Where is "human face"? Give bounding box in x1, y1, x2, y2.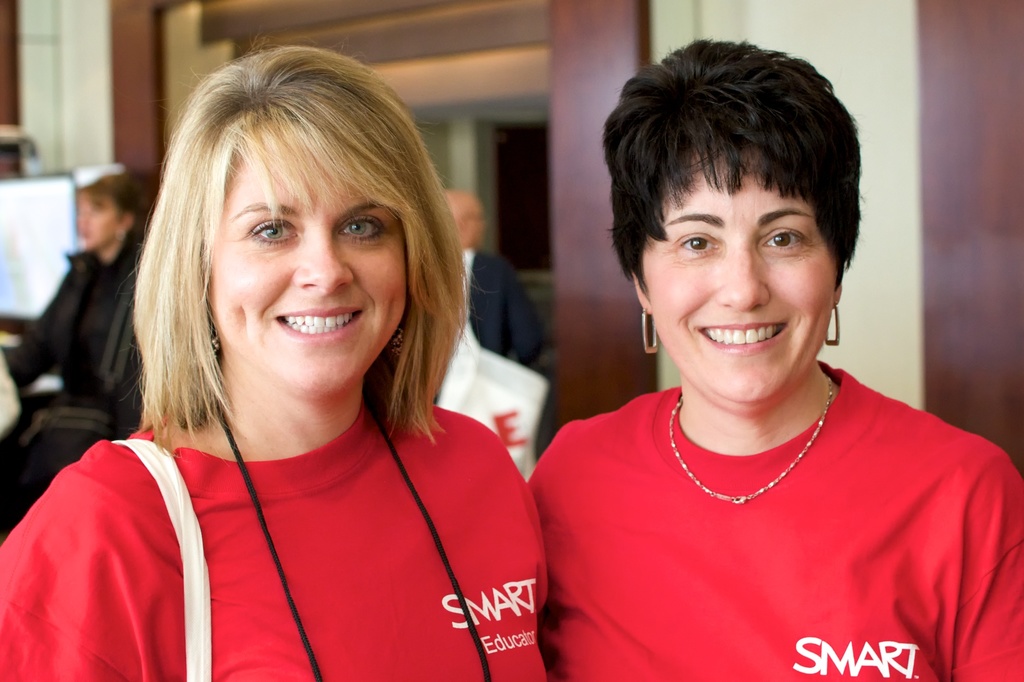
79, 196, 121, 251.
